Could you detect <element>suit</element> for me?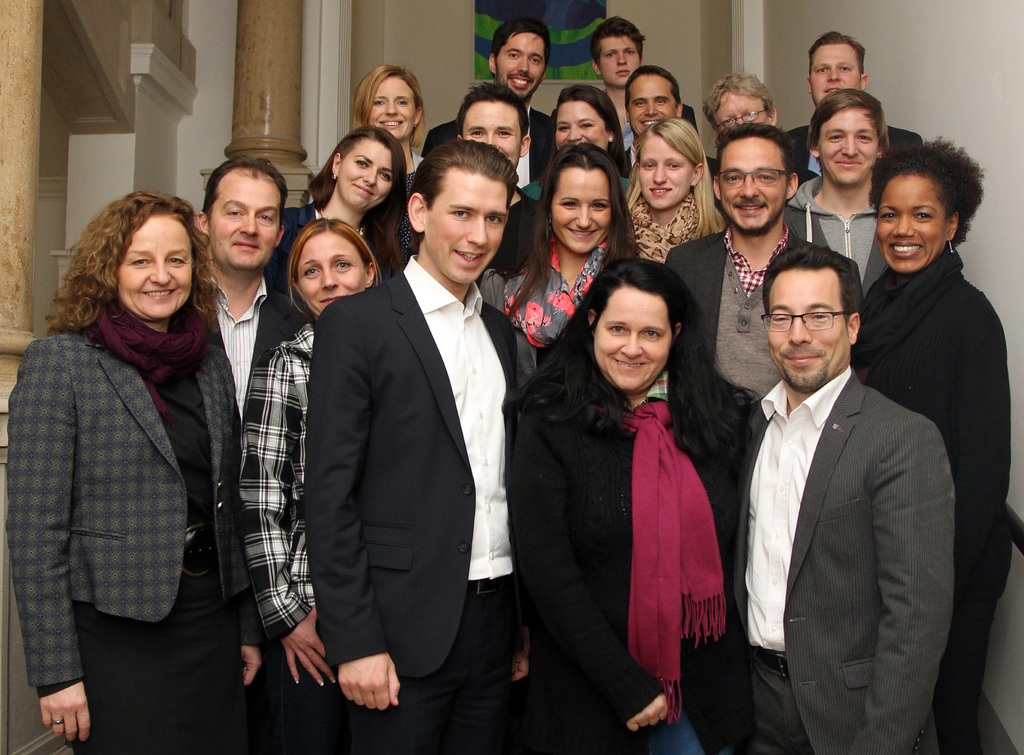
Detection result: bbox=[731, 364, 956, 754].
